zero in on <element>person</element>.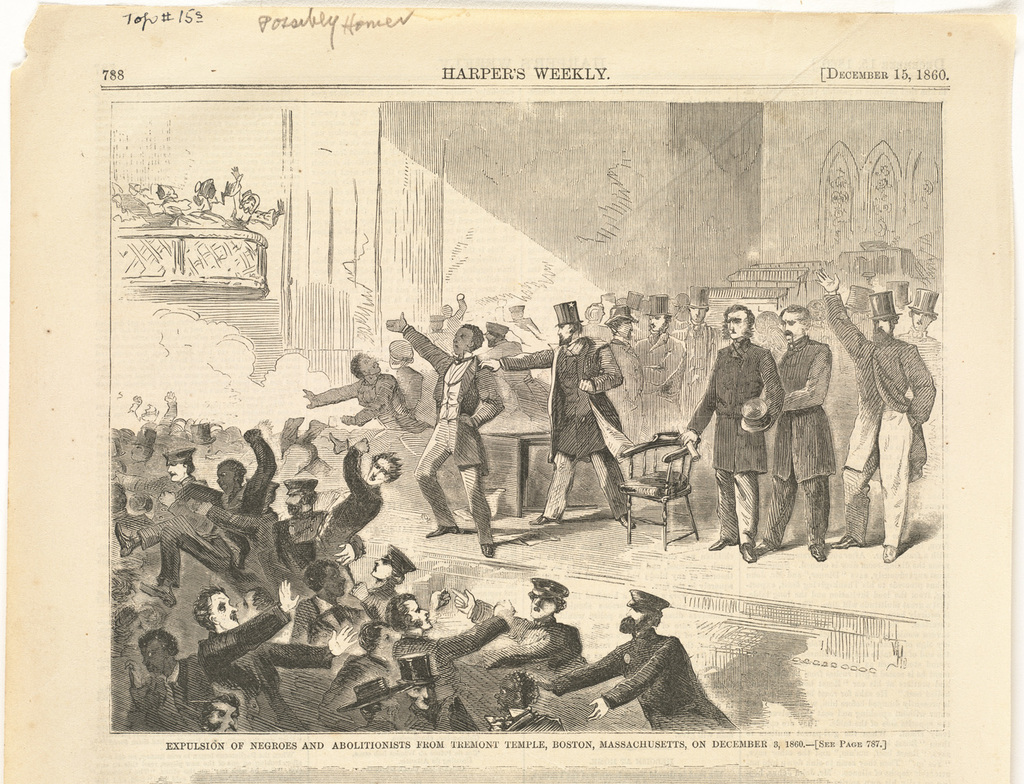
Zeroed in: 309/356/435/430.
